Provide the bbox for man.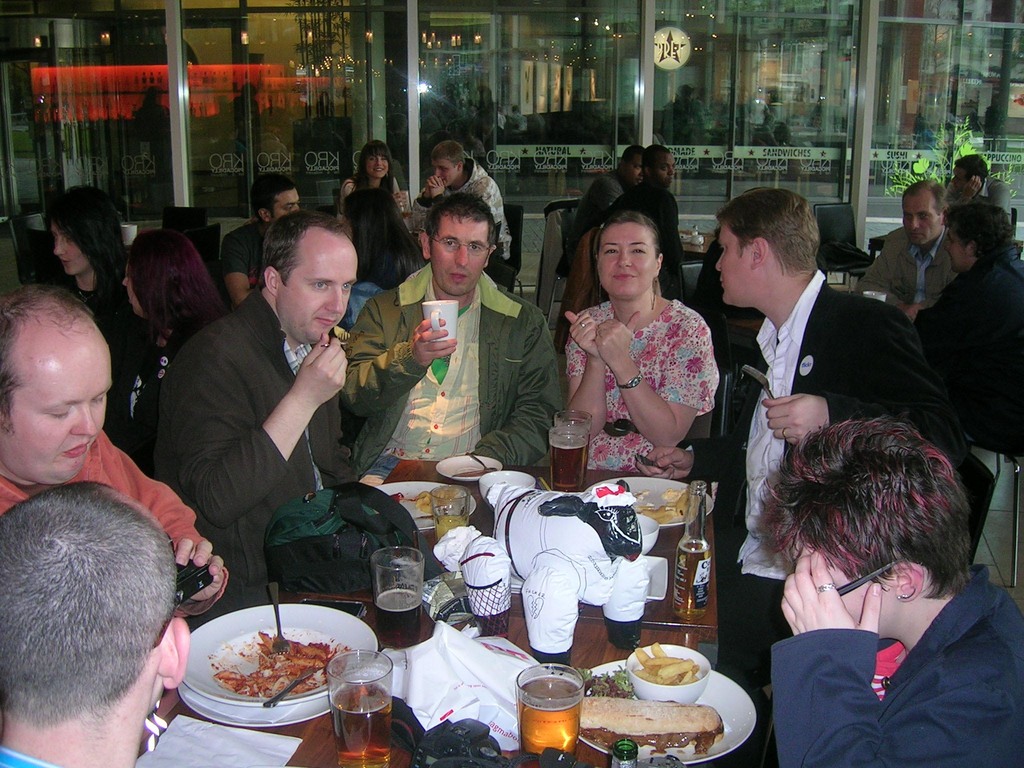
{"left": 0, "top": 481, "right": 190, "bottom": 767}.
